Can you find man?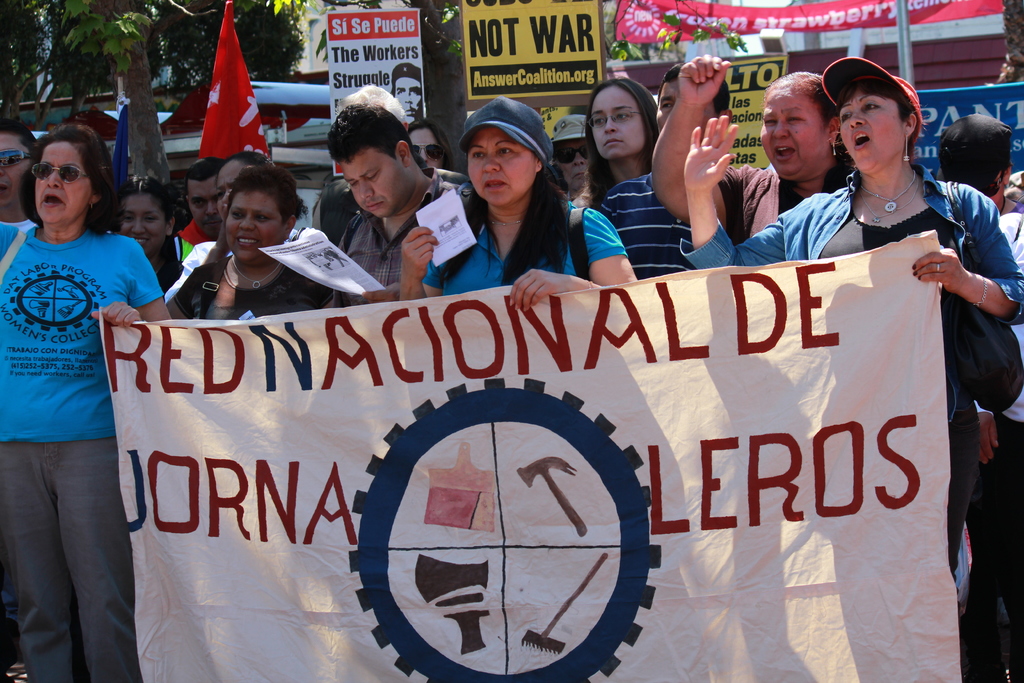
Yes, bounding box: (0, 108, 40, 237).
